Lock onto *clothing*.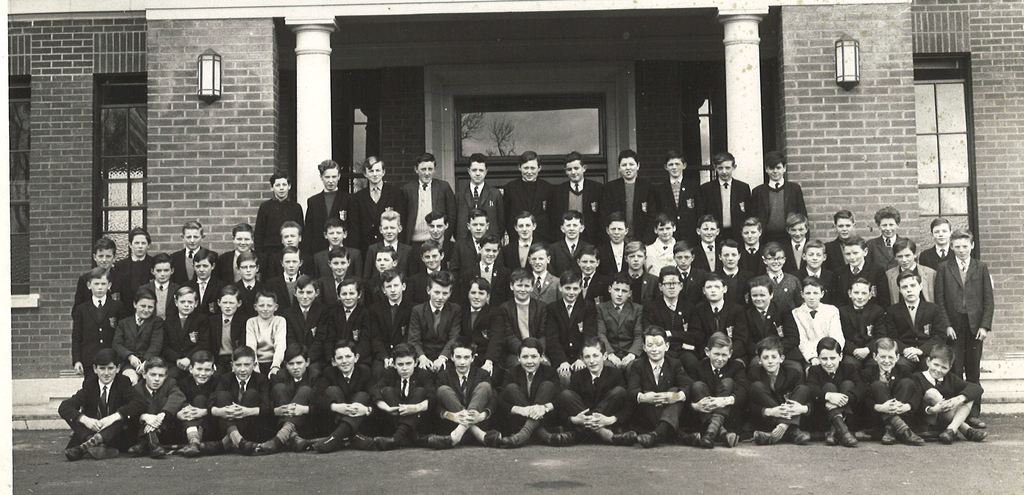
Locked: <bbox>267, 364, 327, 444</bbox>.
